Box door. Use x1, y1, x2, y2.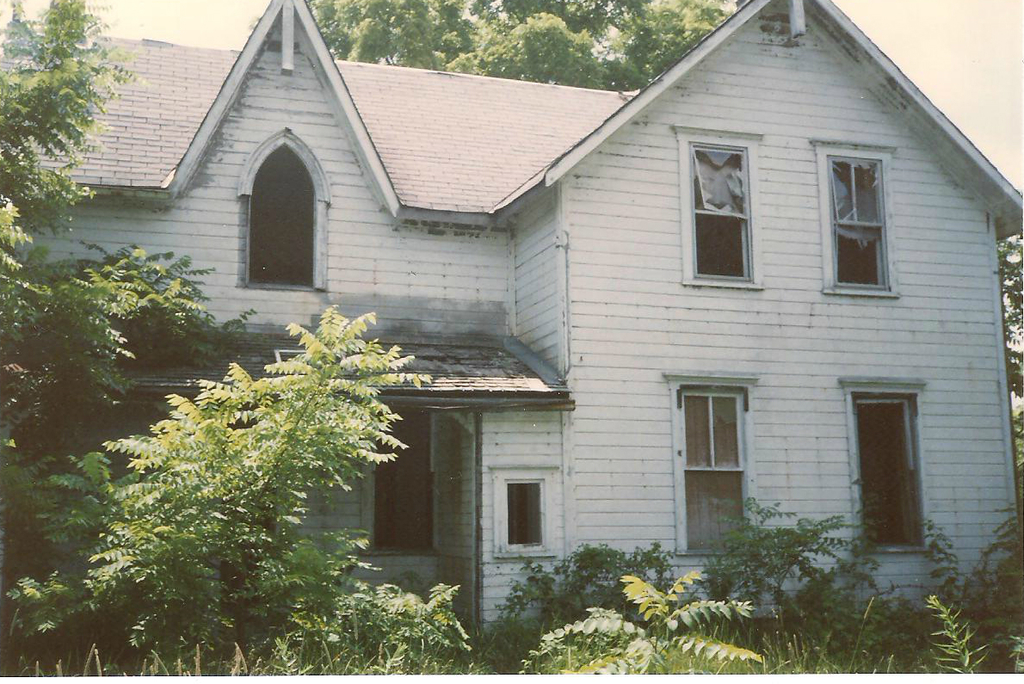
857, 404, 911, 539.
